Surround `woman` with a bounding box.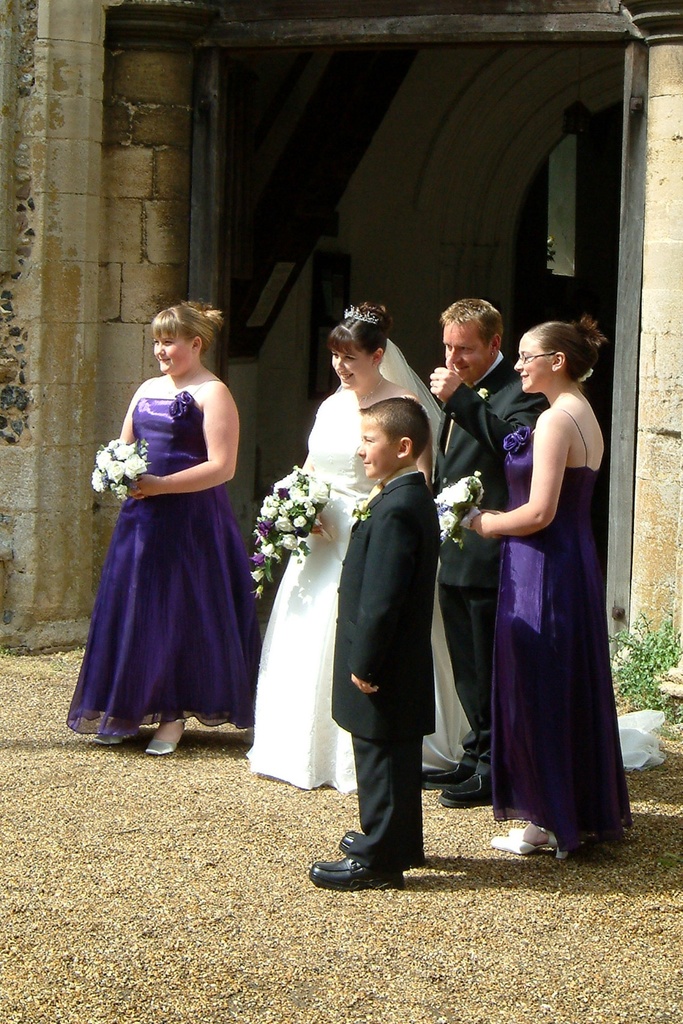
region(249, 301, 667, 795).
